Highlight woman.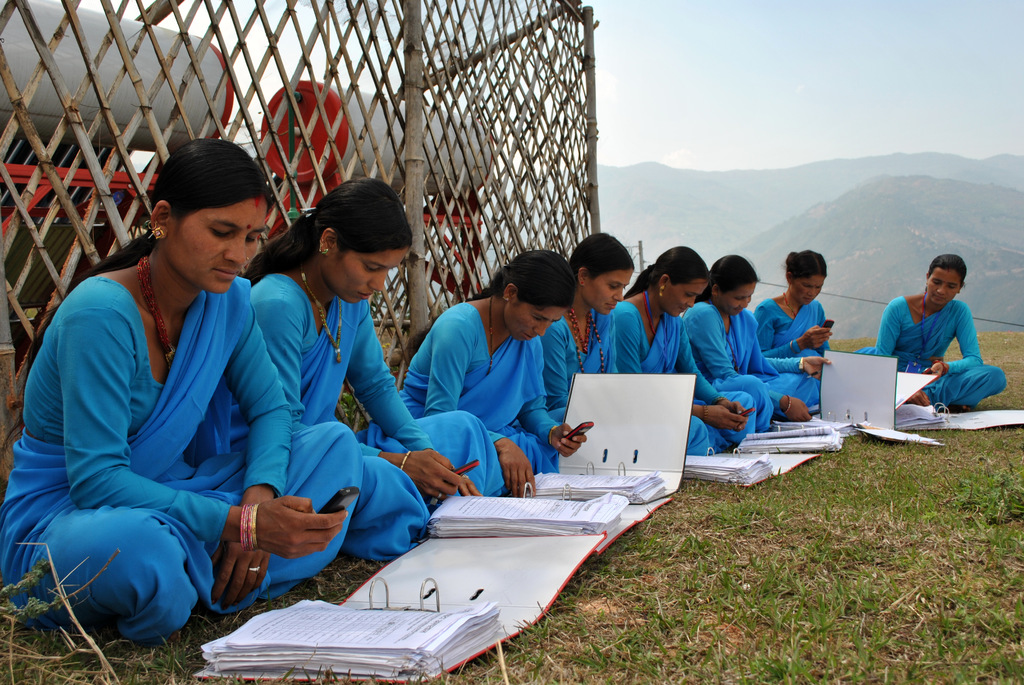
Highlighted region: detection(194, 179, 509, 556).
